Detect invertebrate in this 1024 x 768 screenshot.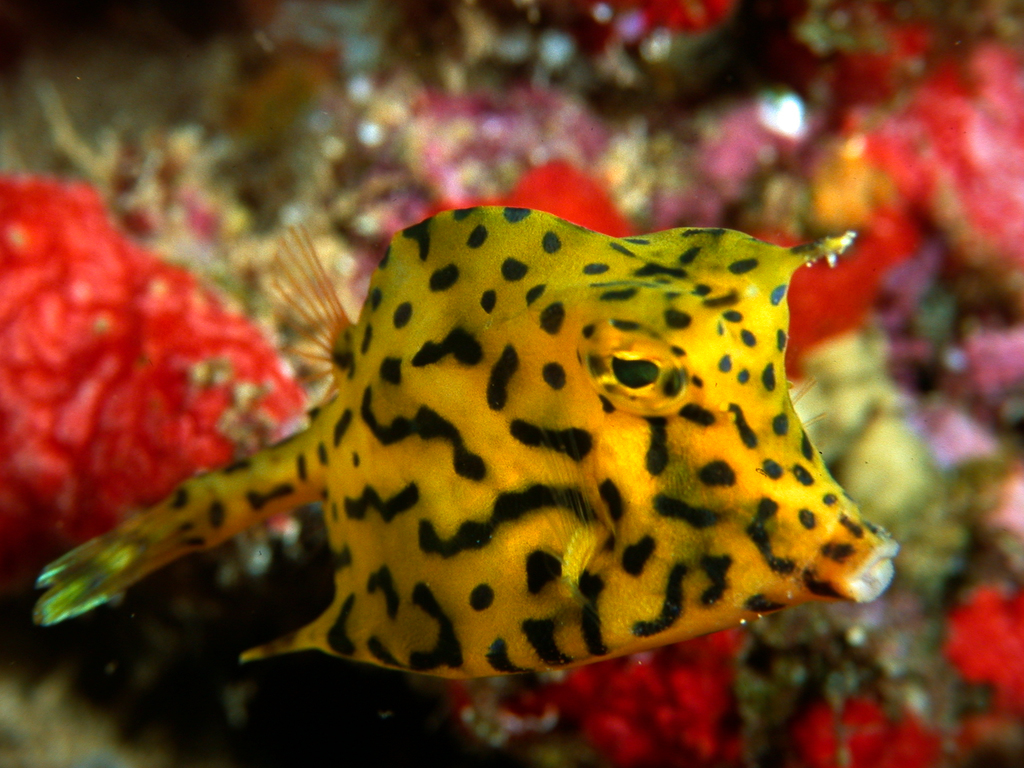
Detection: select_region(31, 199, 906, 680).
